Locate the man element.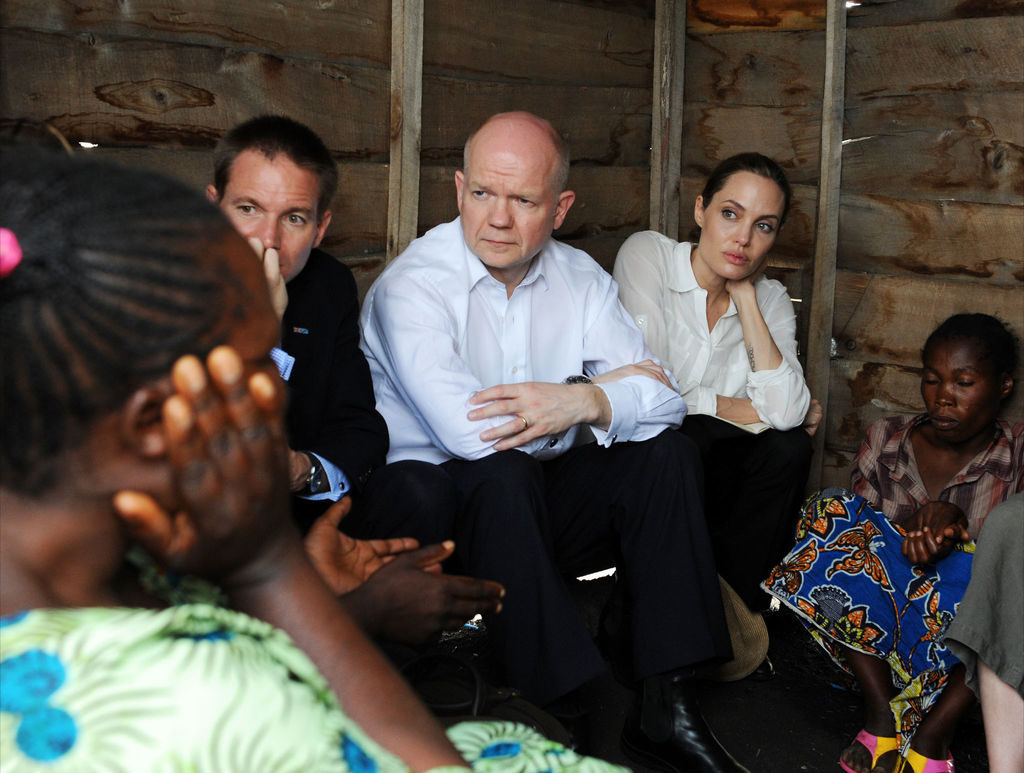
Element bbox: rect(326, 121, 725, 752).
